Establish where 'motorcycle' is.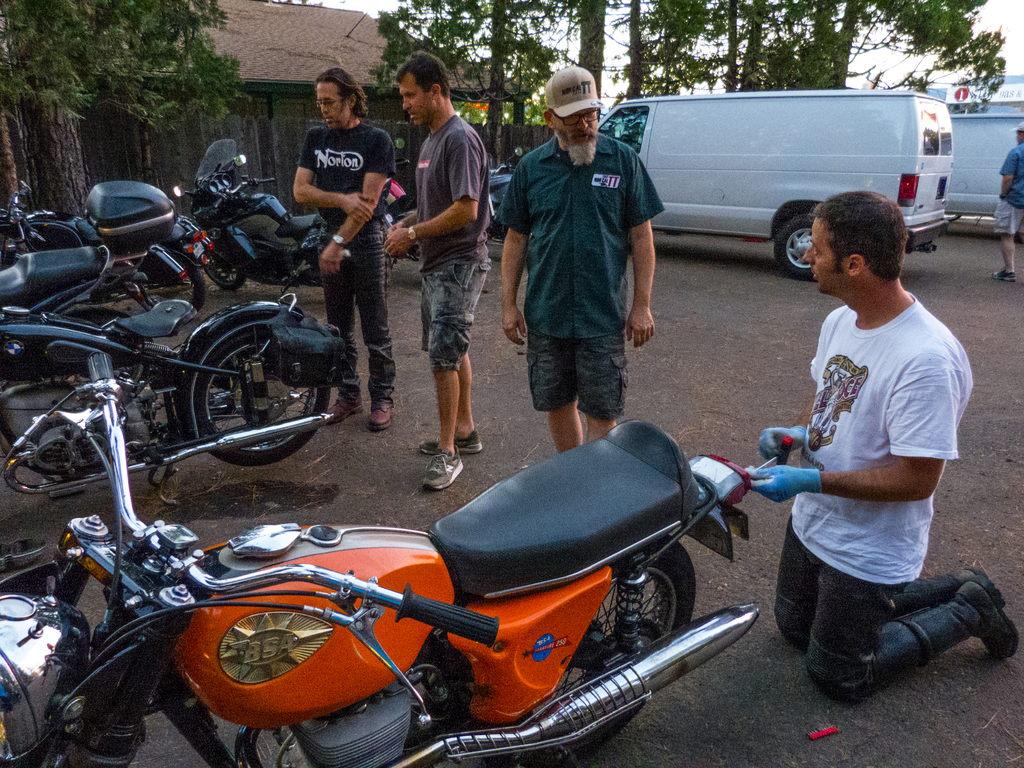
Established at Rect(0, 291, 353, 502).
